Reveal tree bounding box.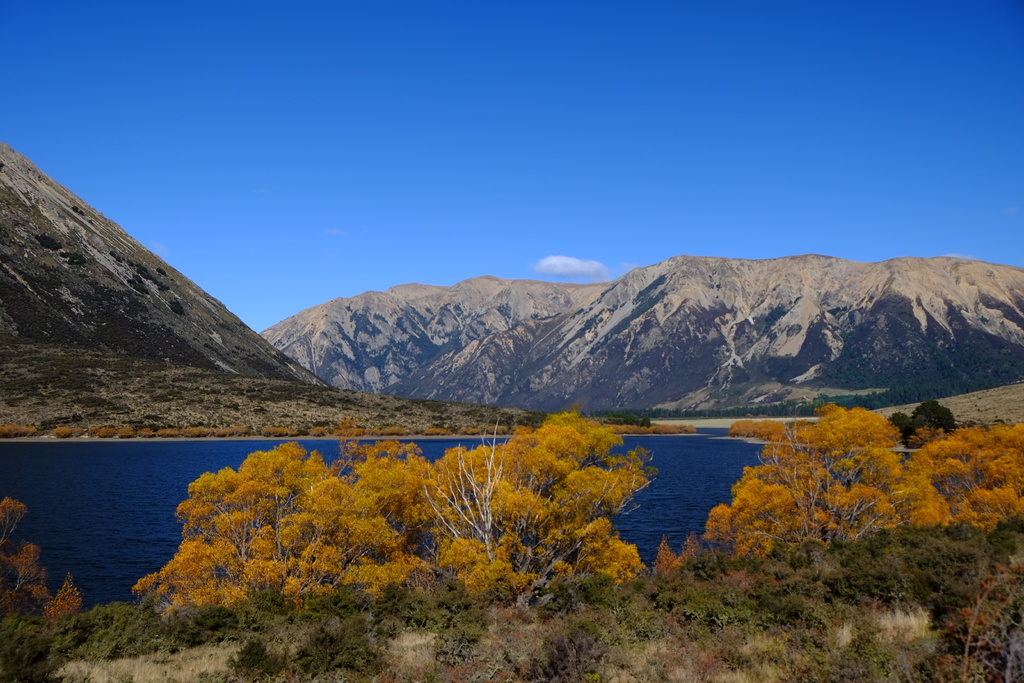
Revealed: 899,397,951,443.
